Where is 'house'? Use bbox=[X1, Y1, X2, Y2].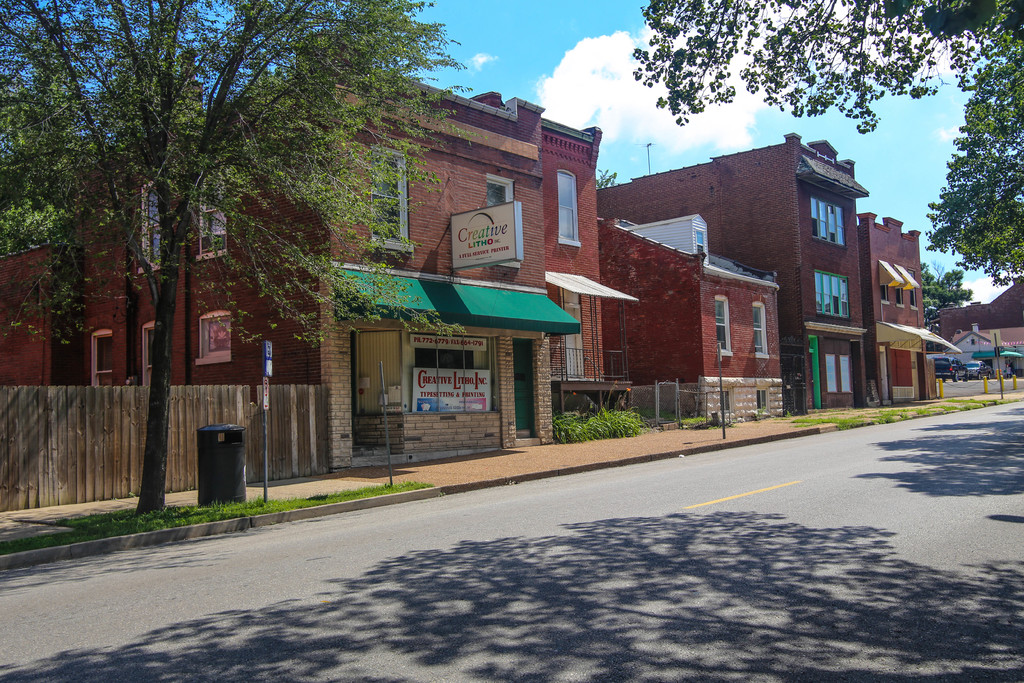
bbox=[857, 214, 955, 402].
